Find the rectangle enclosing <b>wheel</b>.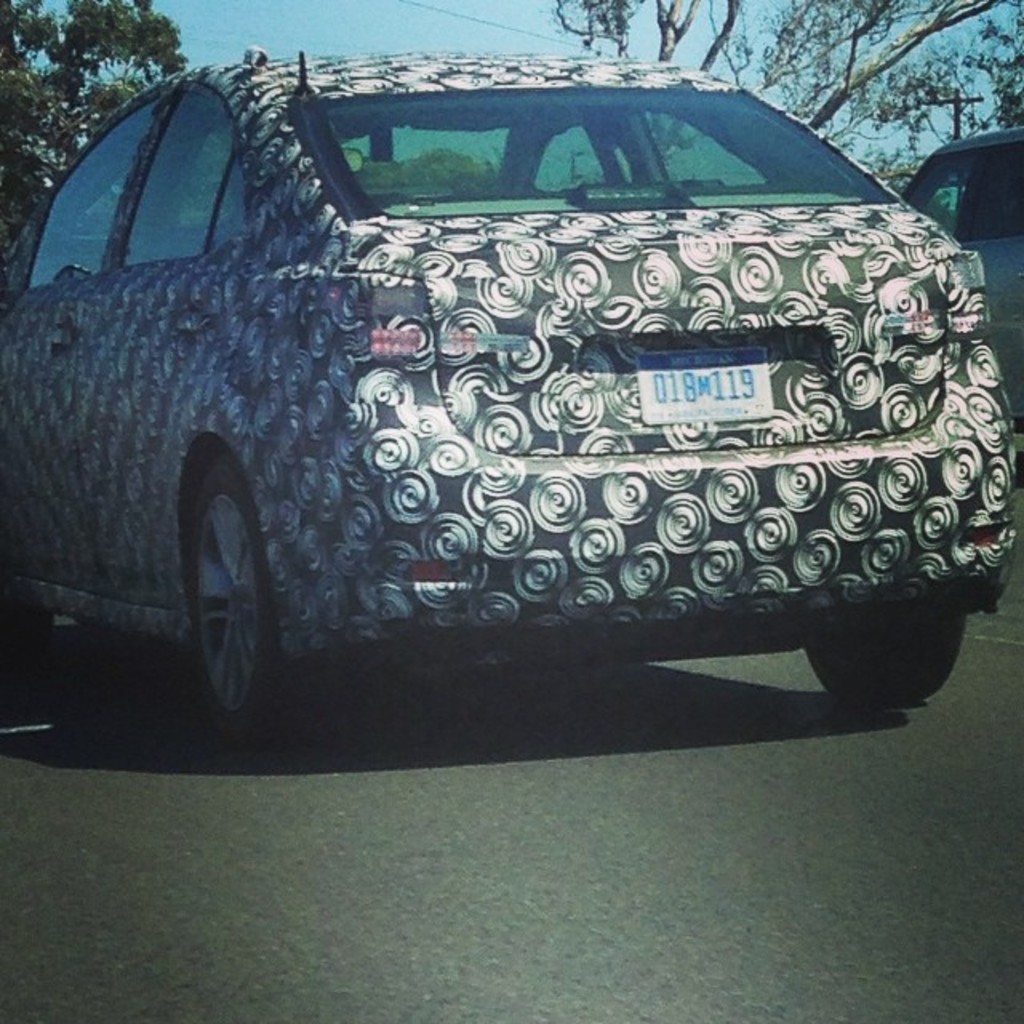
166:429:288:725.
